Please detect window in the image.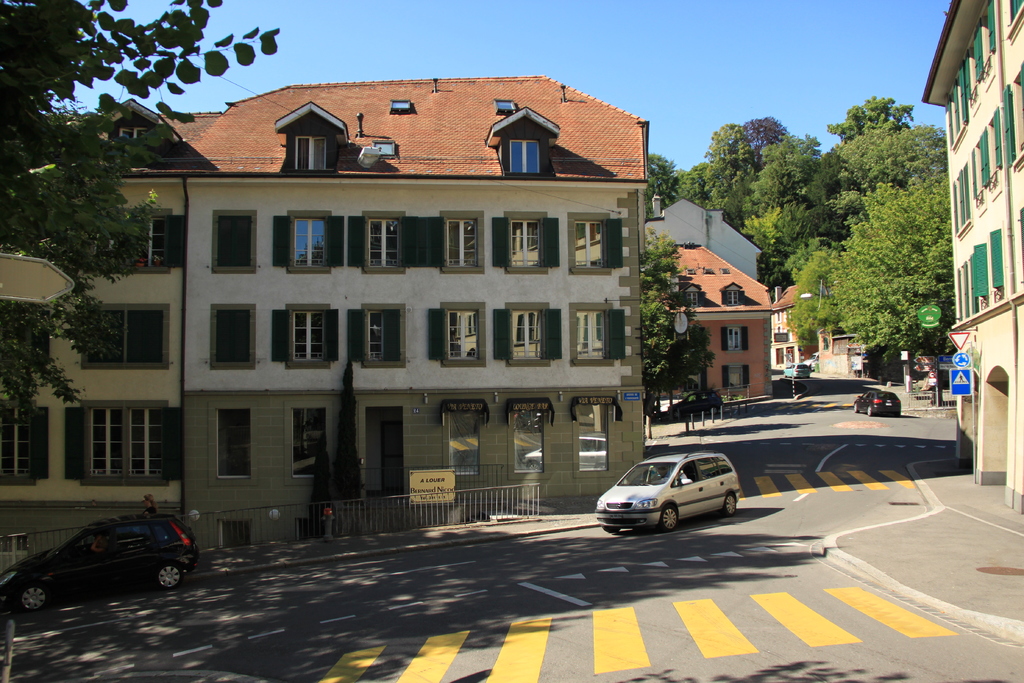
Rect(221, 411, 255, 475).
